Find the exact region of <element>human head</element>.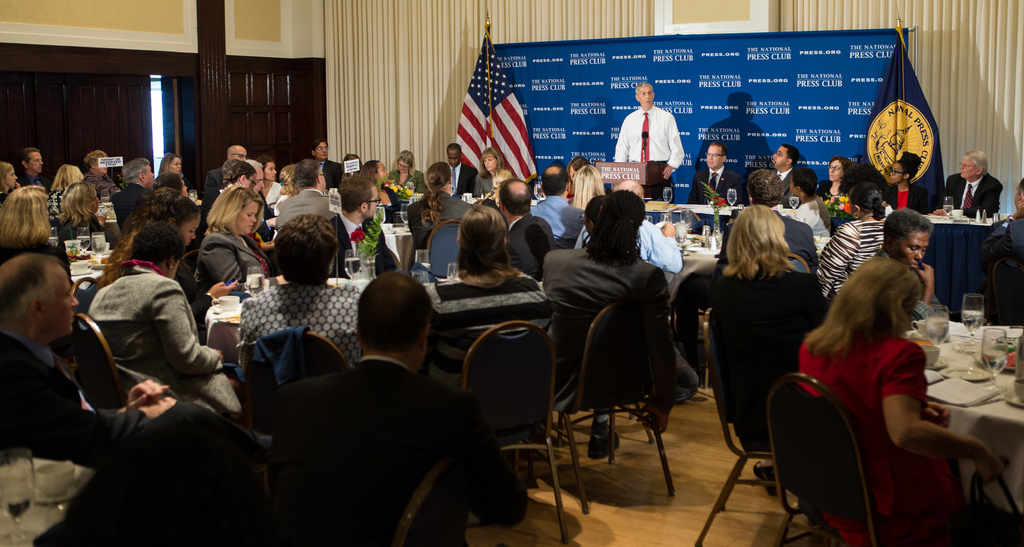
Exact region: locate(1014, 178, 1023, 209).
